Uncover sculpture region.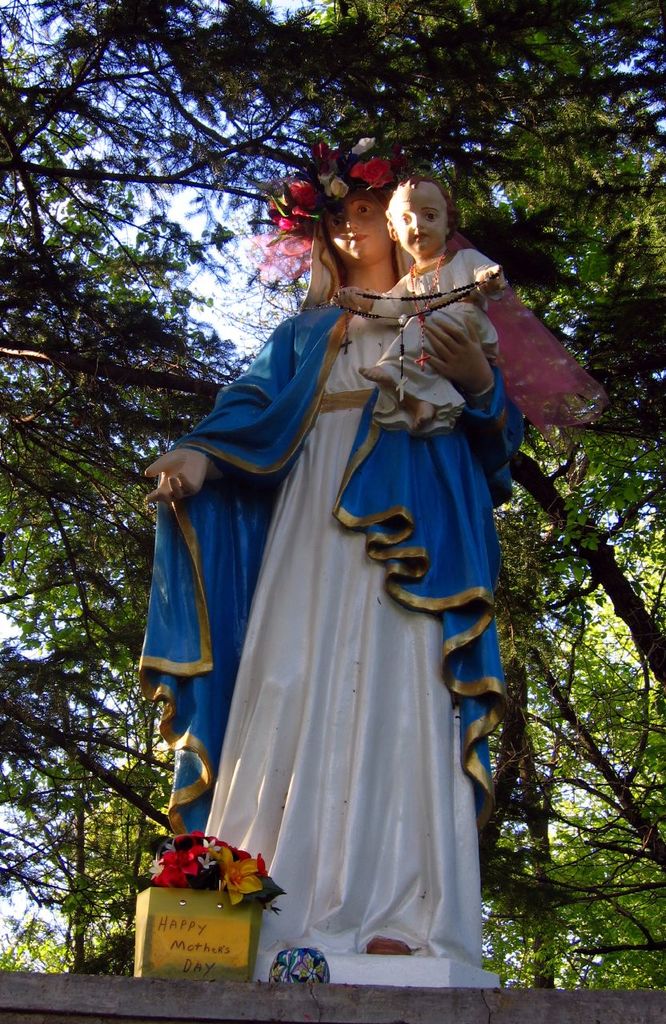
Uncovered: Rect(112, 135, 531, 990).
